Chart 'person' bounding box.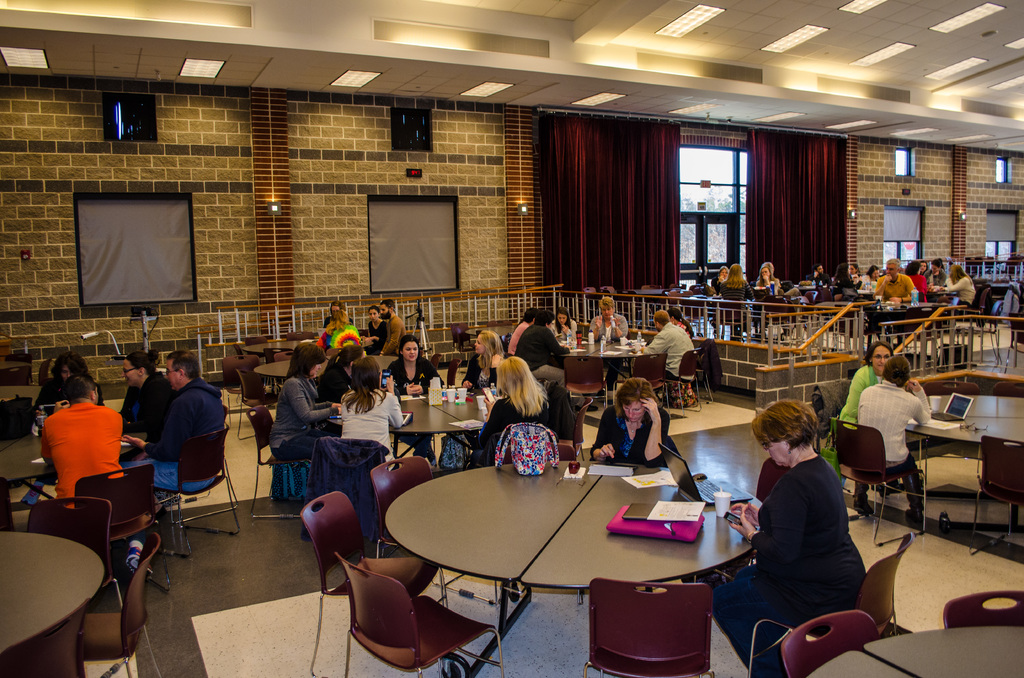
Charted: [x1=714, y1=397, x2=863, y2=677].
